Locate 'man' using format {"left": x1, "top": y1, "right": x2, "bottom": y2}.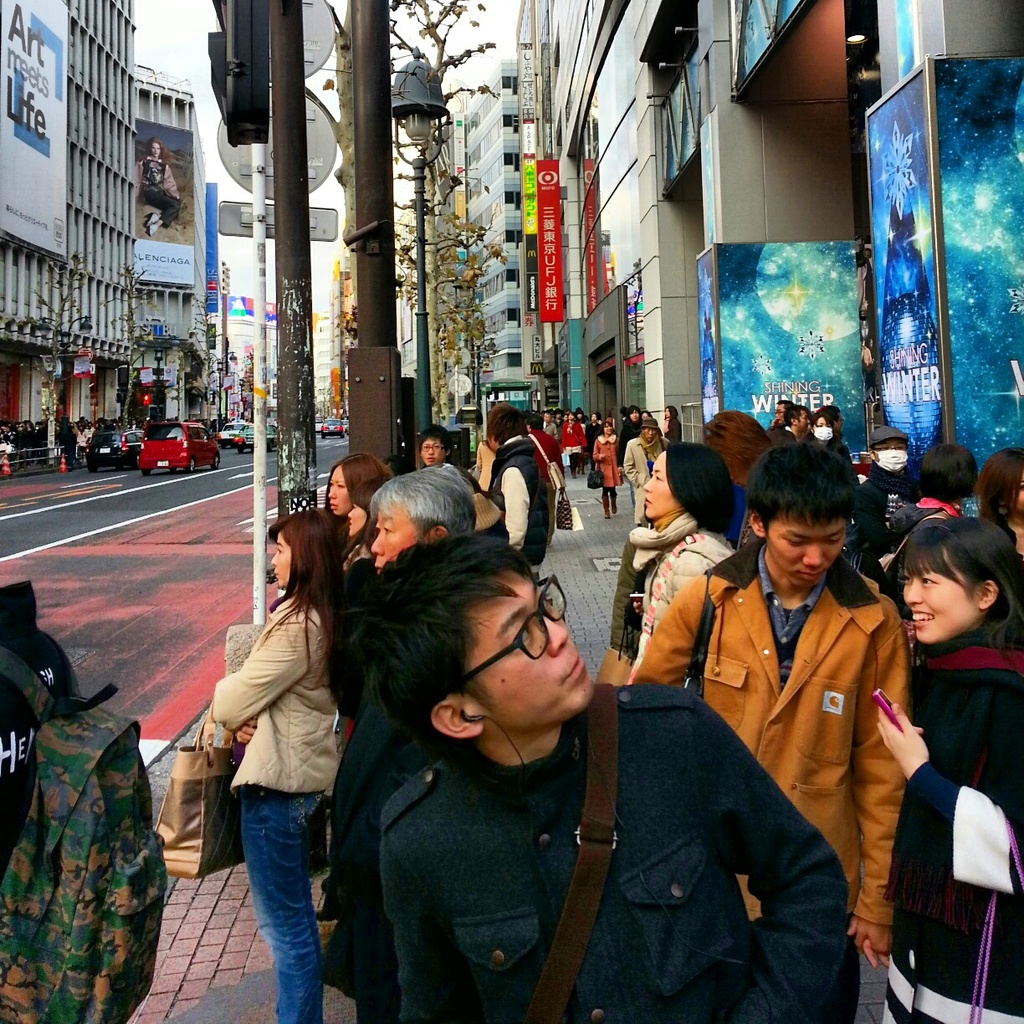
{"left": 766, "top": 394, "right": 793, "bottom": 428}.
